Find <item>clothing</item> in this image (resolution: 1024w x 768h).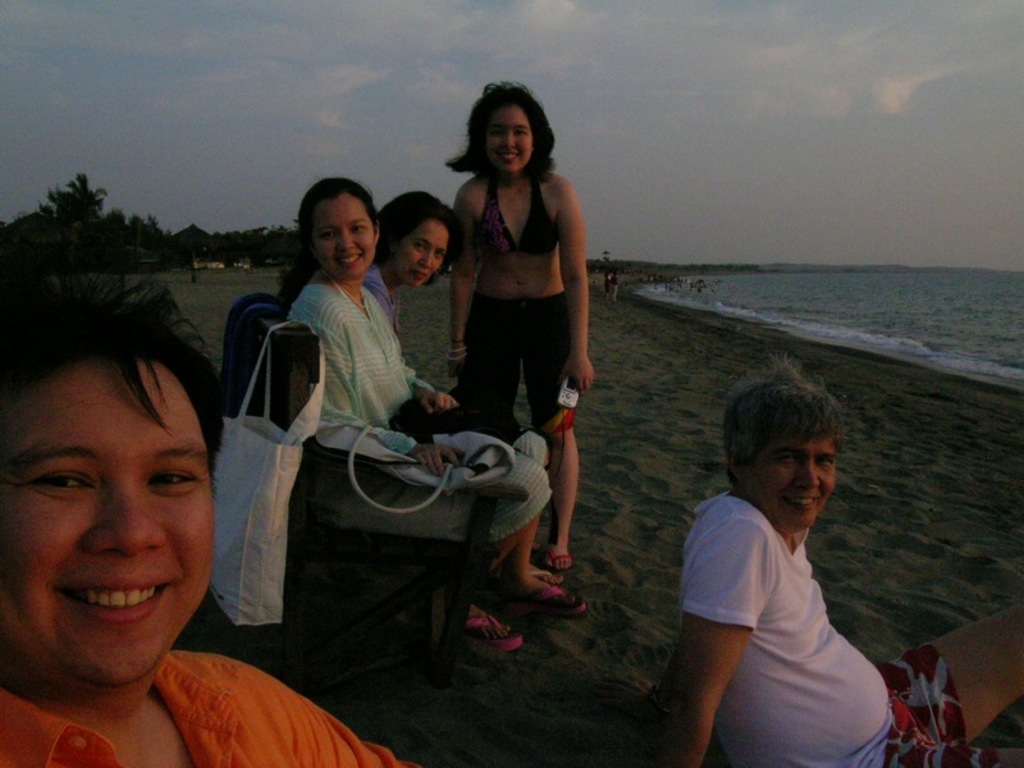
box(480, 178, 556, 250).
